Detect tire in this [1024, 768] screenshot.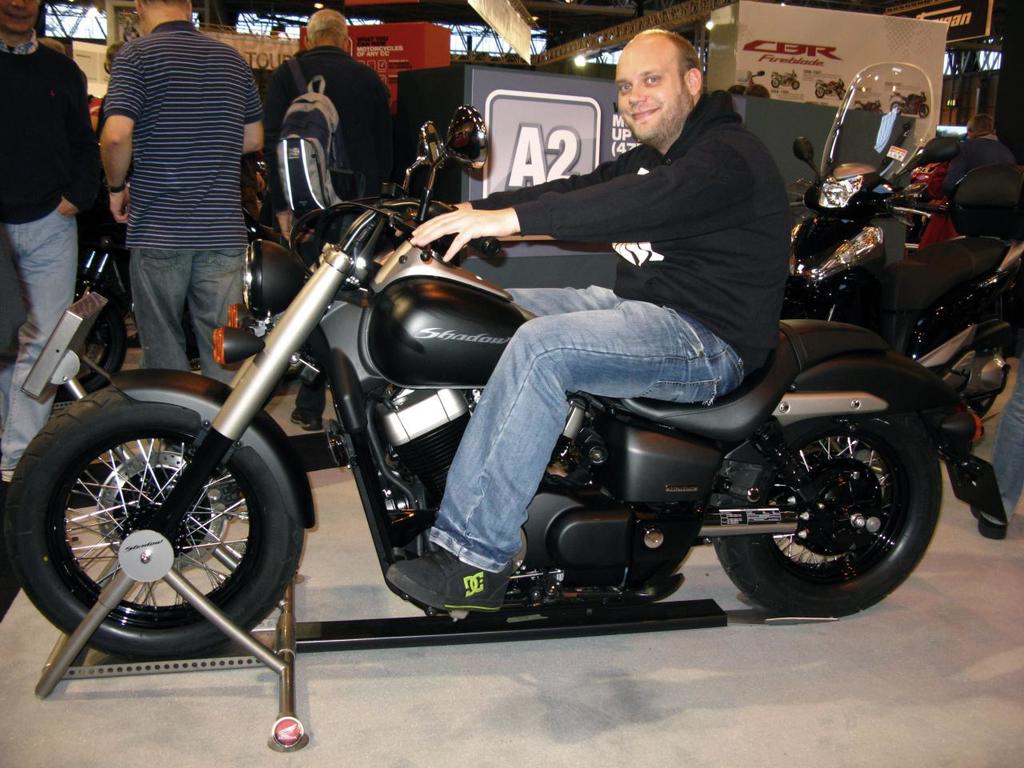
Detection: <region>770, 77, 781, 86</region>.
